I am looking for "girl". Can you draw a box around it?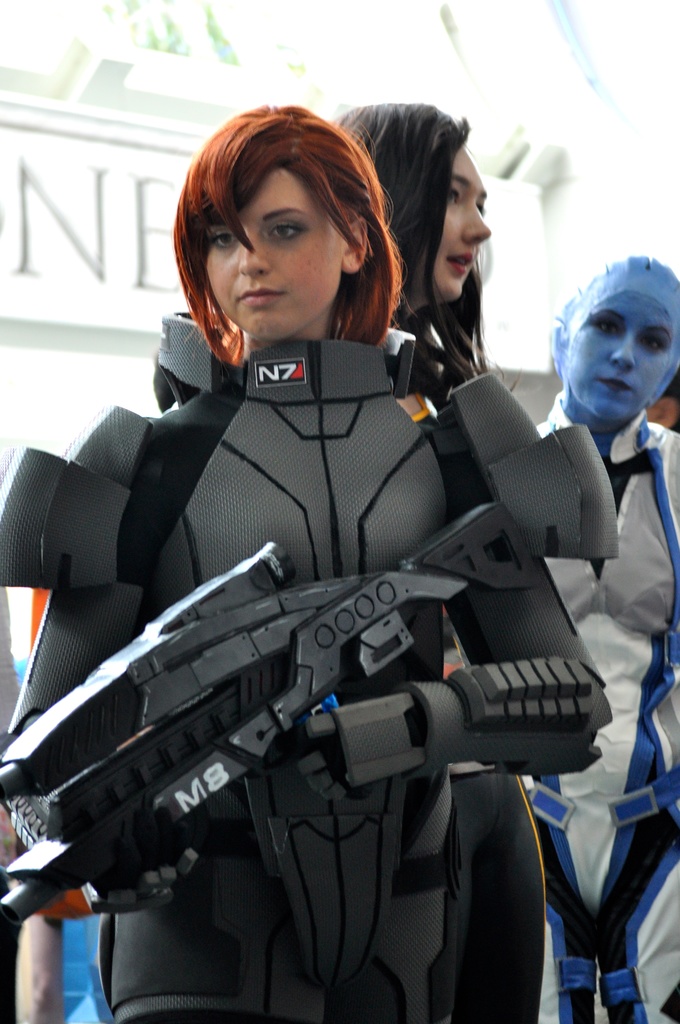
Sure, the bounding box is [22, 116, 585, 1023].
